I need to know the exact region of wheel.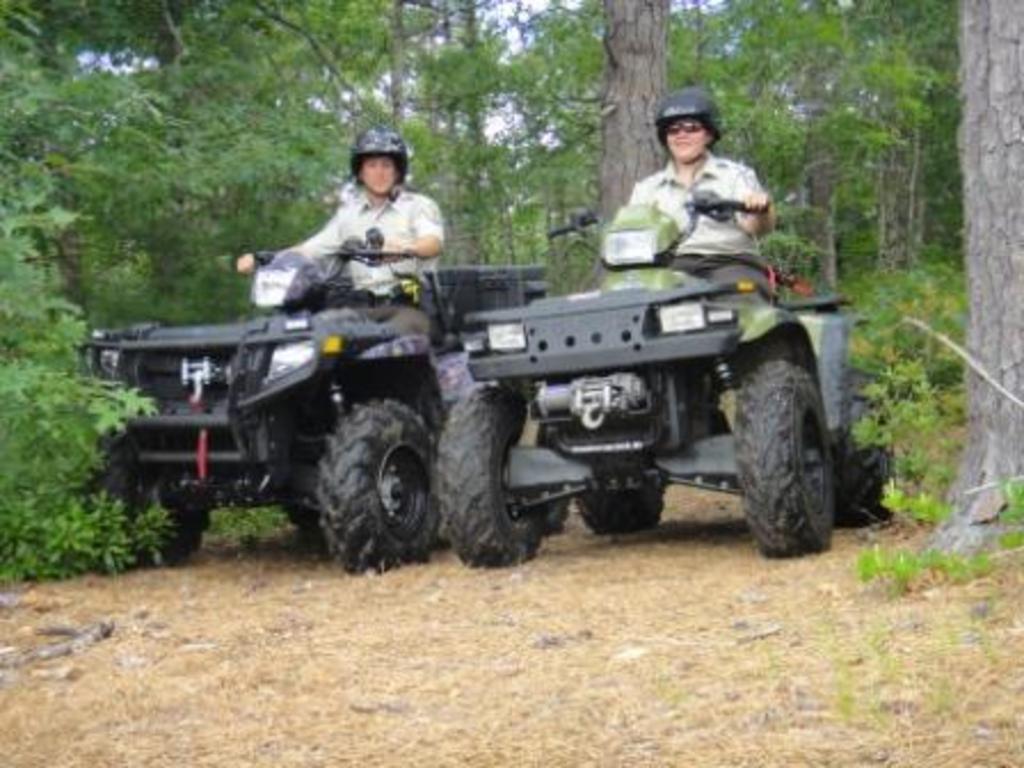
Region: box(311, 393, 437, 569).
